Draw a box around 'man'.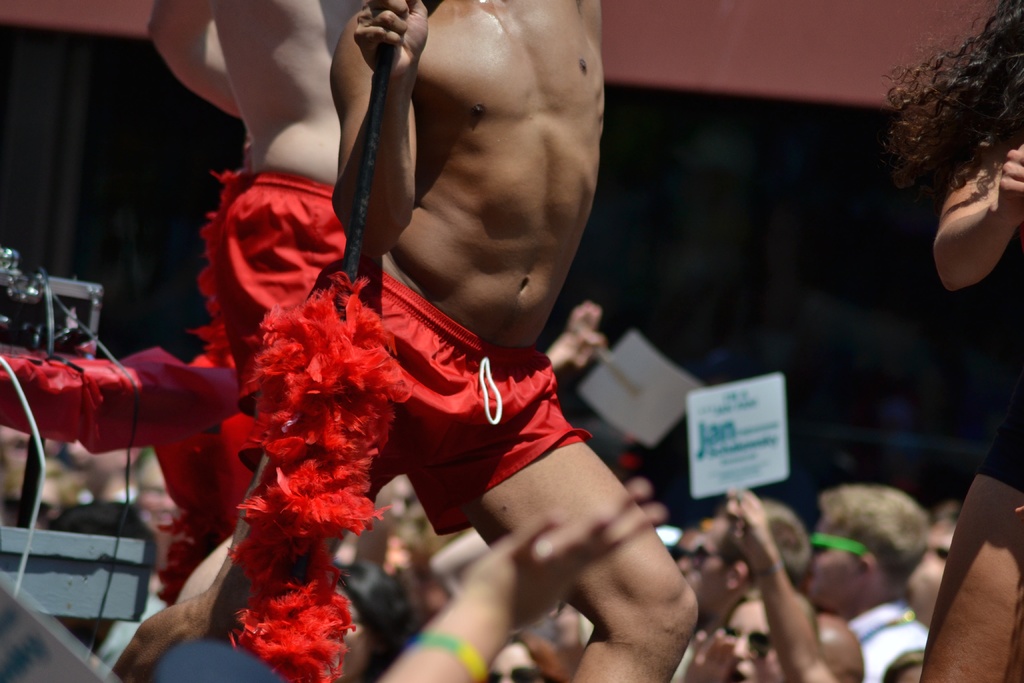
bbox=(142, 0, 365, 604).
